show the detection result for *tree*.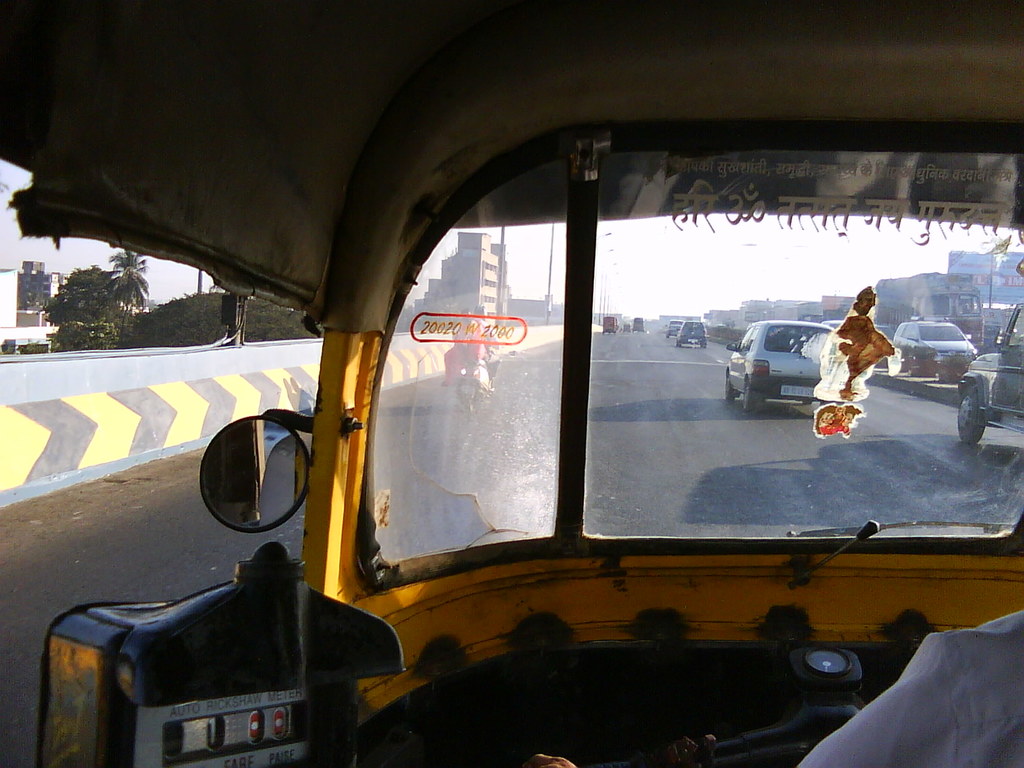
112/292/317/347.
